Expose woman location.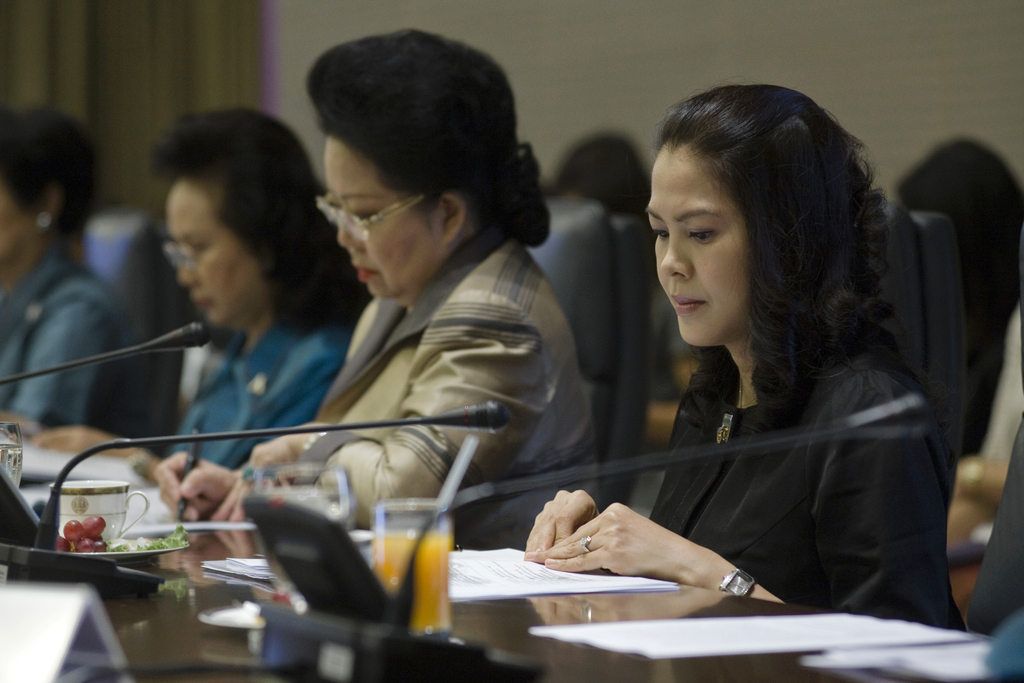
Exposed at <box>536,121,659,407</box>.
